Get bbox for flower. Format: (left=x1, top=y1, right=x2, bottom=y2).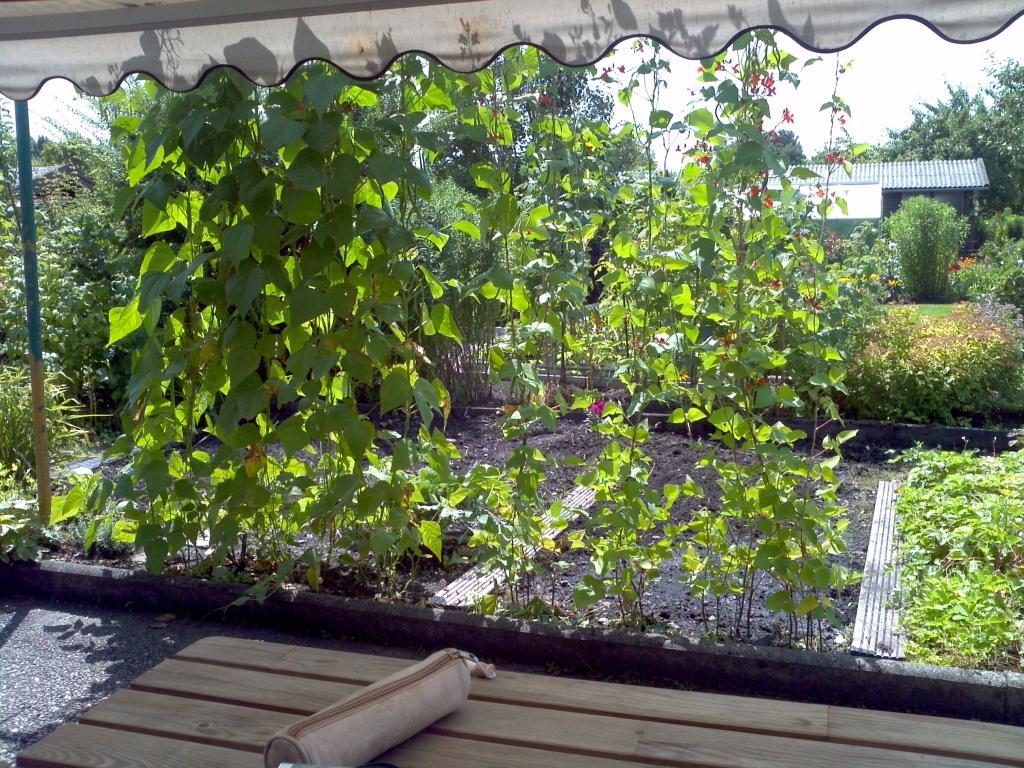
(left=749, top=181, right=758, bottom=198).
